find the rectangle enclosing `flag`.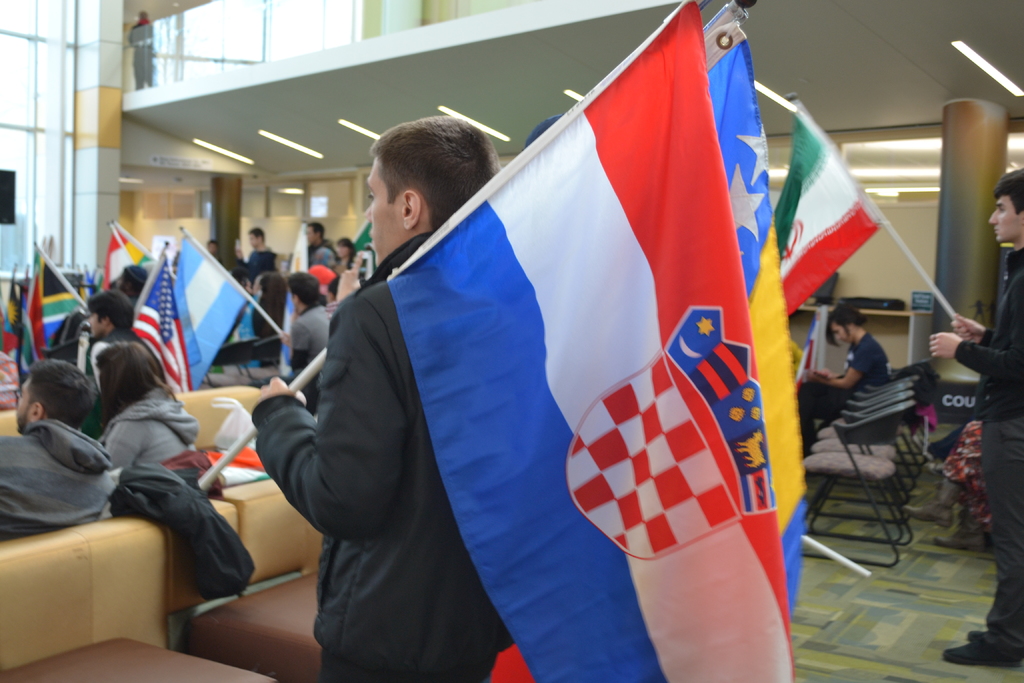
[x1=491, y1=20, x2=801, y2=682].
